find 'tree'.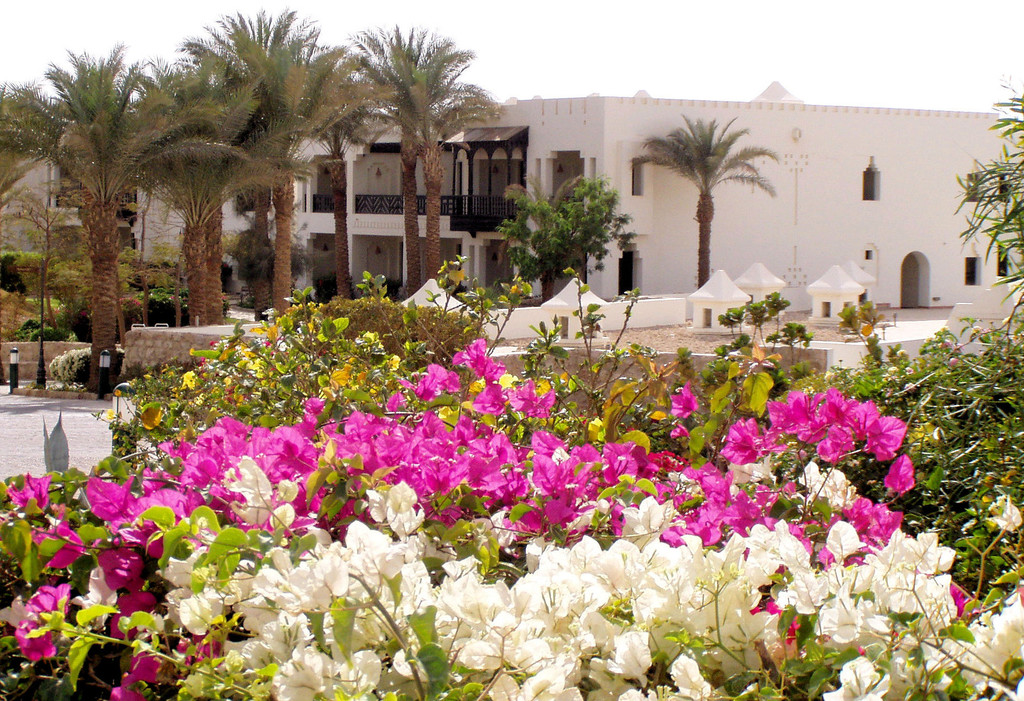
<region>348, 23, 509, 283</region>.
